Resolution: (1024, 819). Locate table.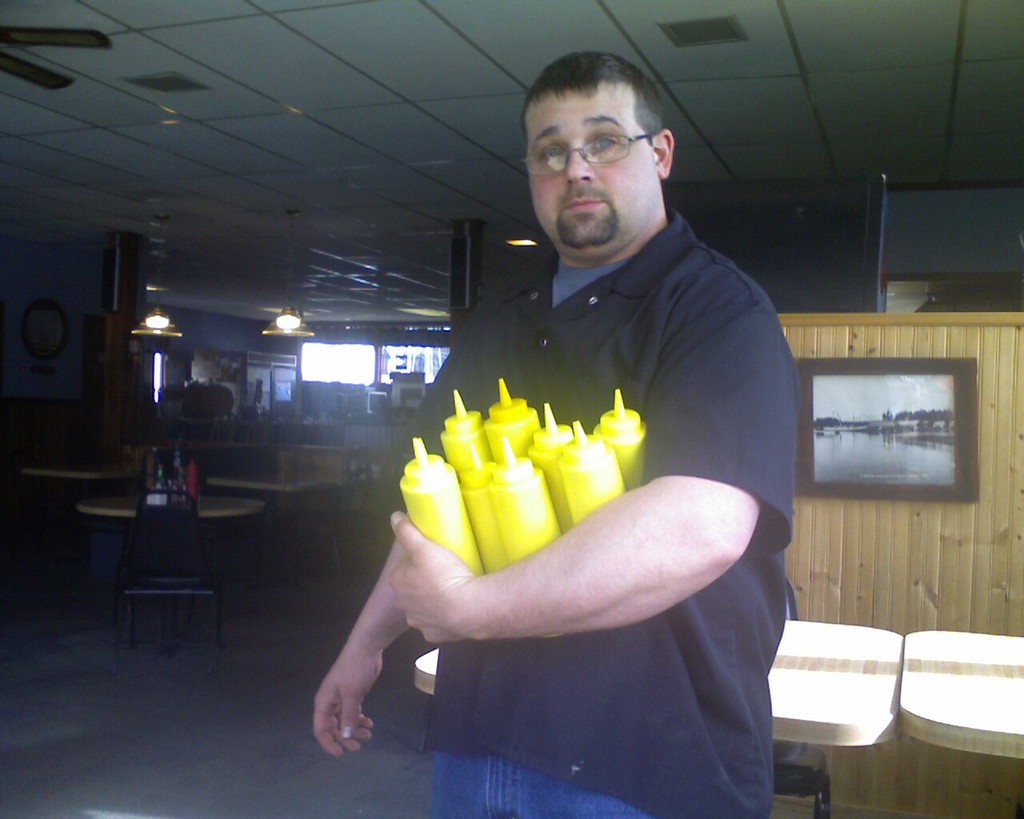
[left=20, top=466, right=133, bottom=477].
